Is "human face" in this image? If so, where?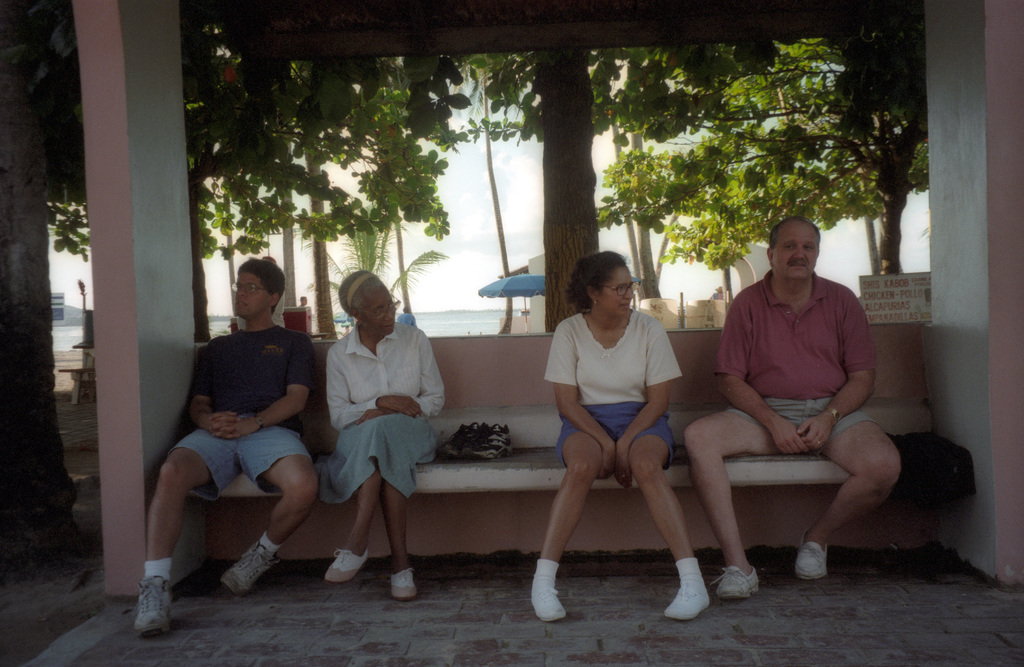
Yes, at bbox=[361, 289, 399, 330].
